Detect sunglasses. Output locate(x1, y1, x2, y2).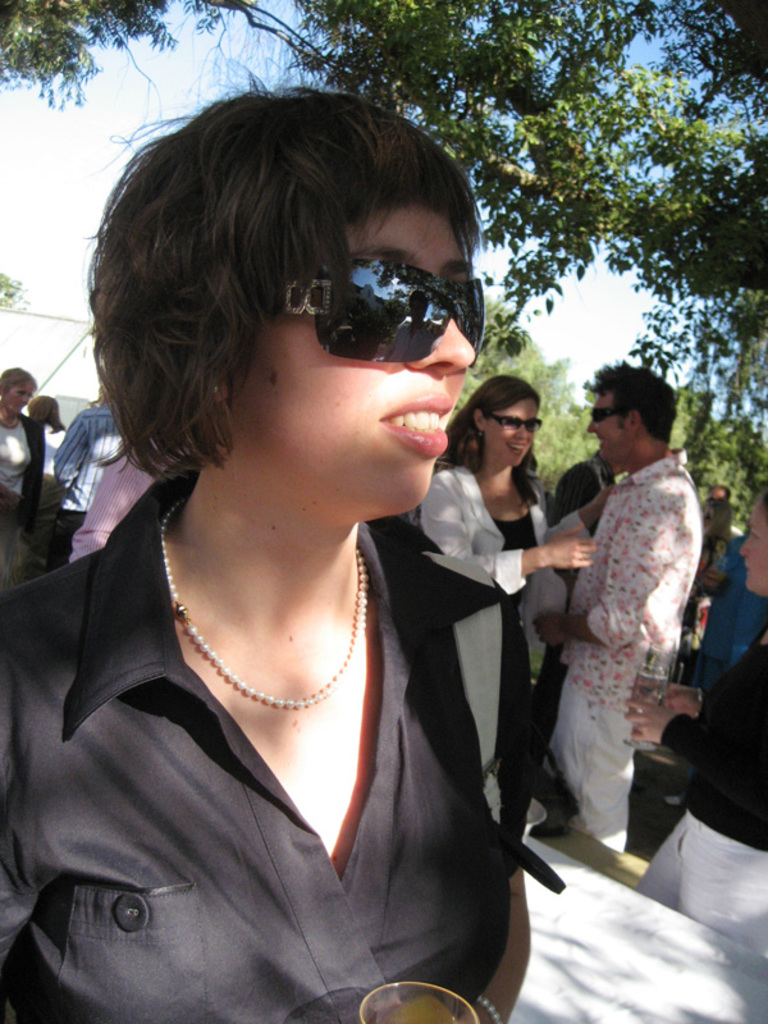
locate(589, 402, 621, 426).
